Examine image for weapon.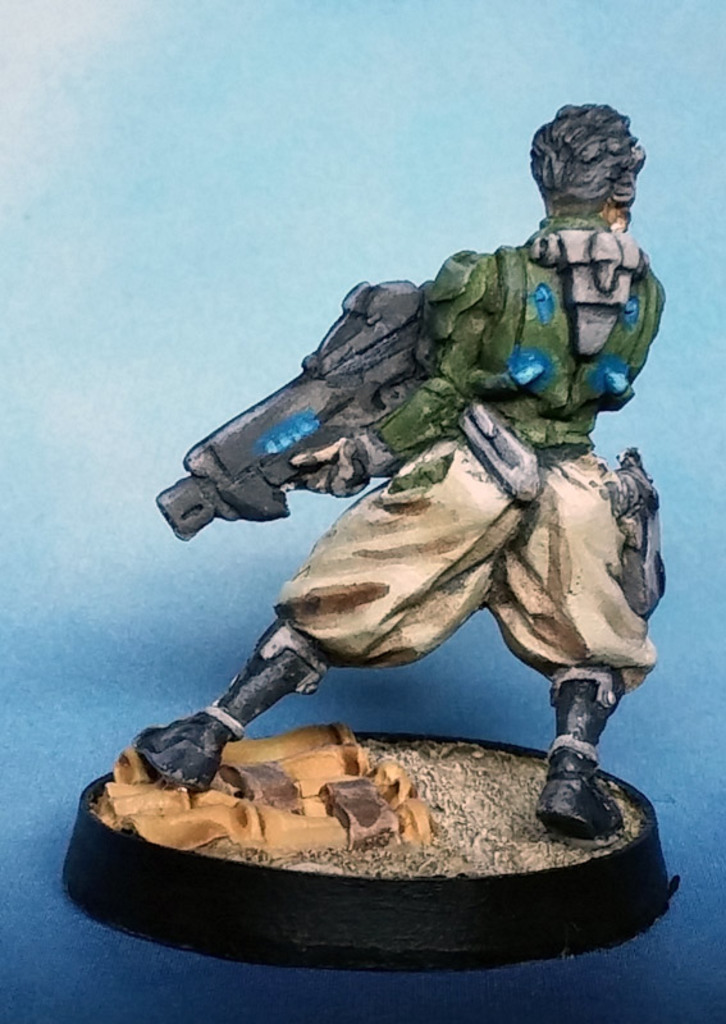
Examination result: box(149, 271, 443, 506).
